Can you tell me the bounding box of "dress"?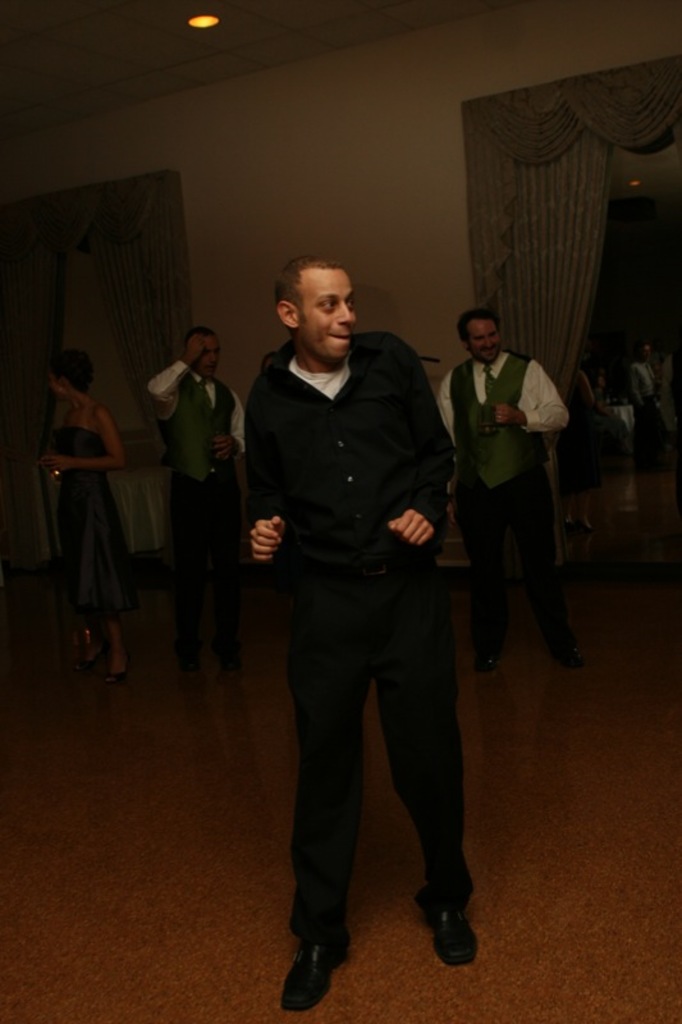
select_region(52, 424, 138, 630).
